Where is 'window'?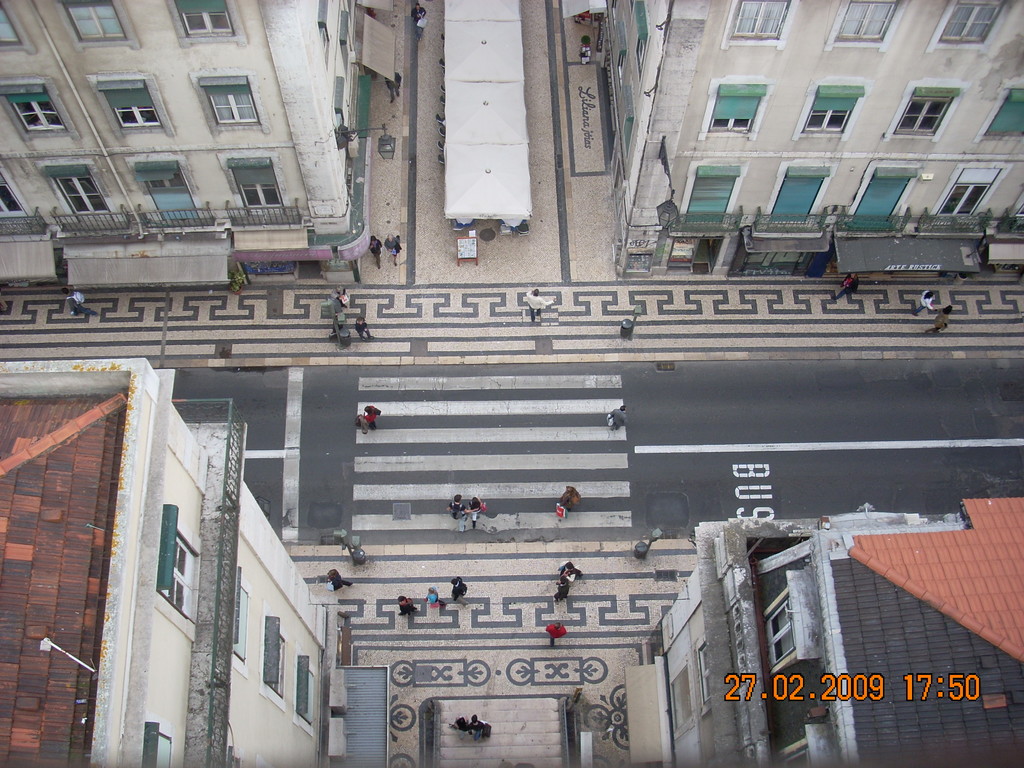
<box>338,77,345,127</box>.
